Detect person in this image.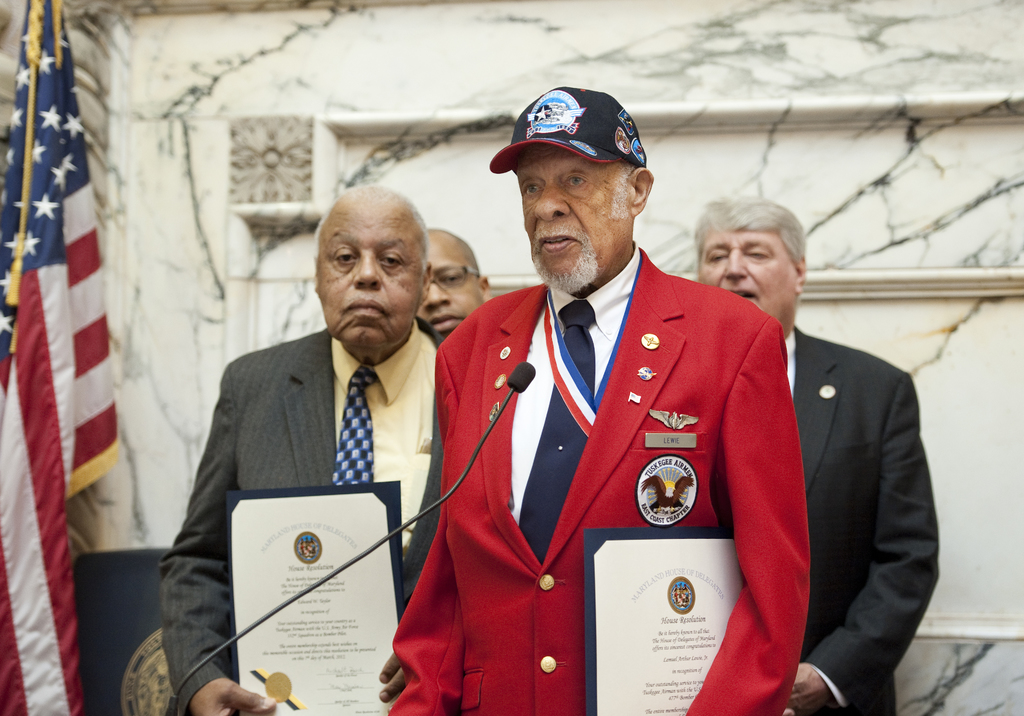
Detection: 417, 227, 493, 341.
